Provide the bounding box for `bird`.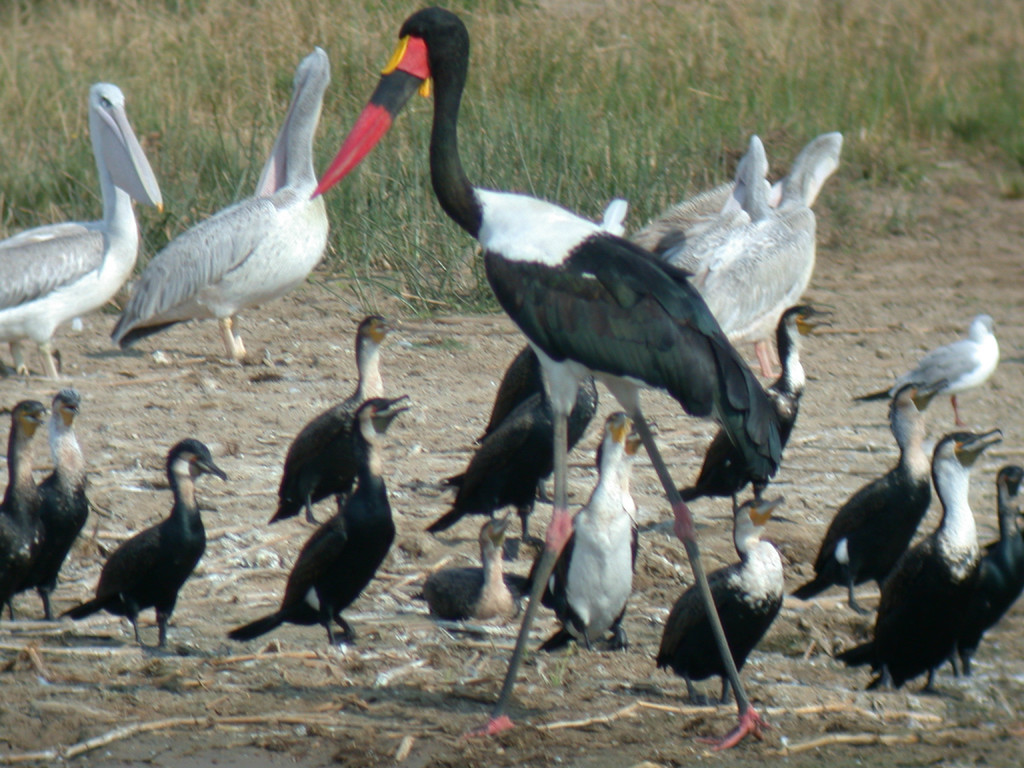
(530,408,646,651).
